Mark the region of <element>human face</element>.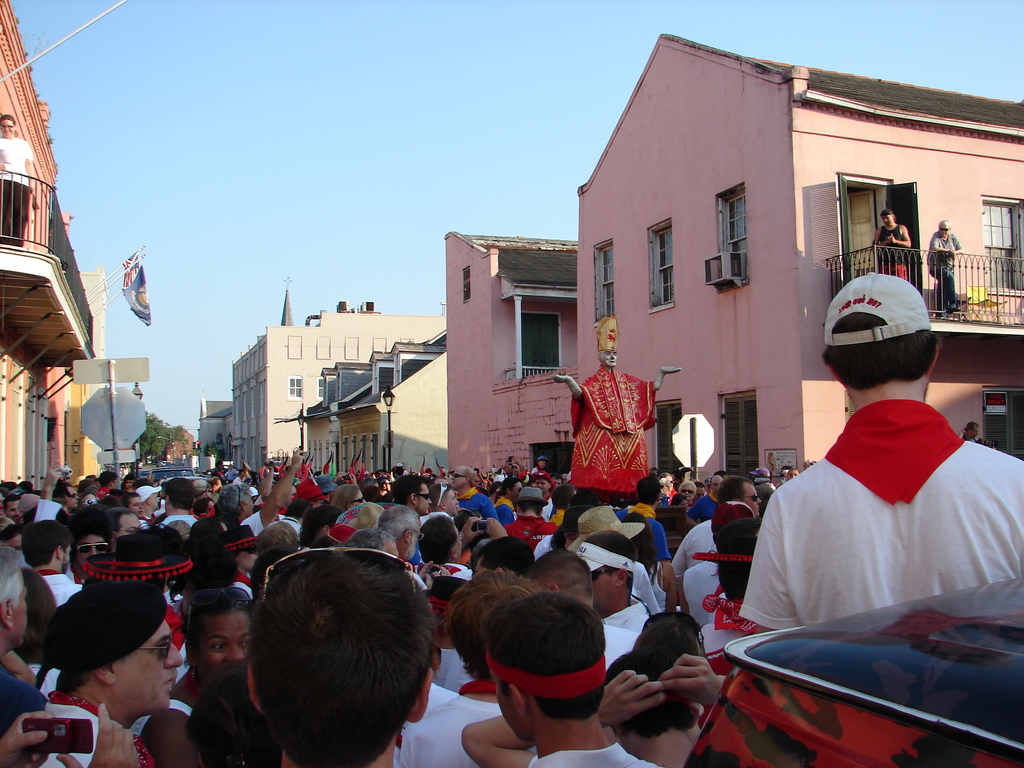
Region: (10,584,26,645).
